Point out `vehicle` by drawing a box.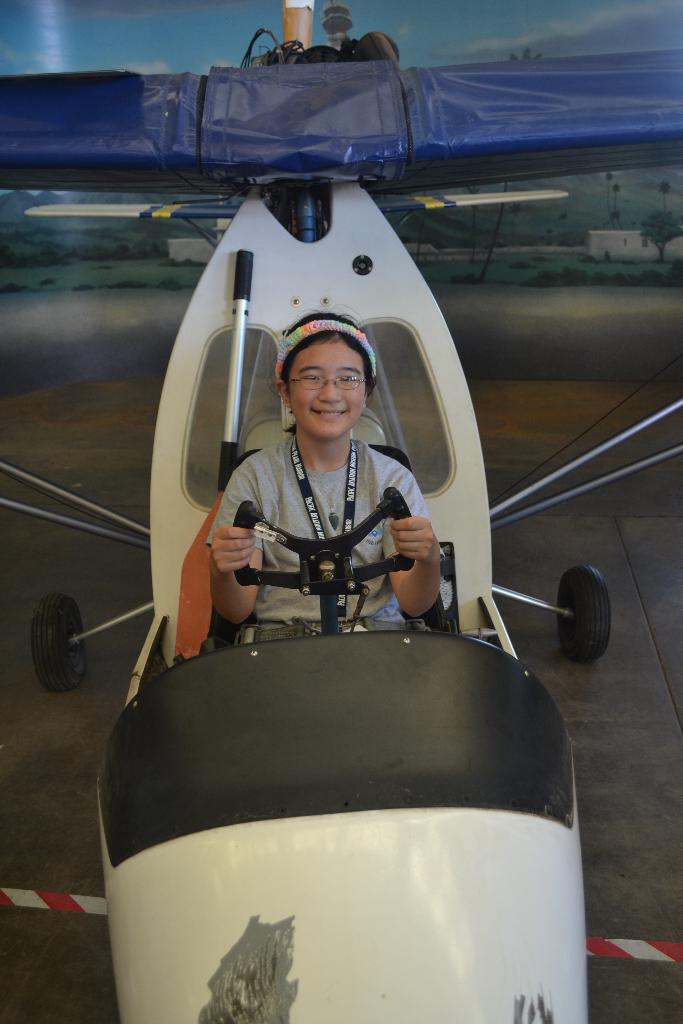
bbox=(0, 0, 682, 246).
